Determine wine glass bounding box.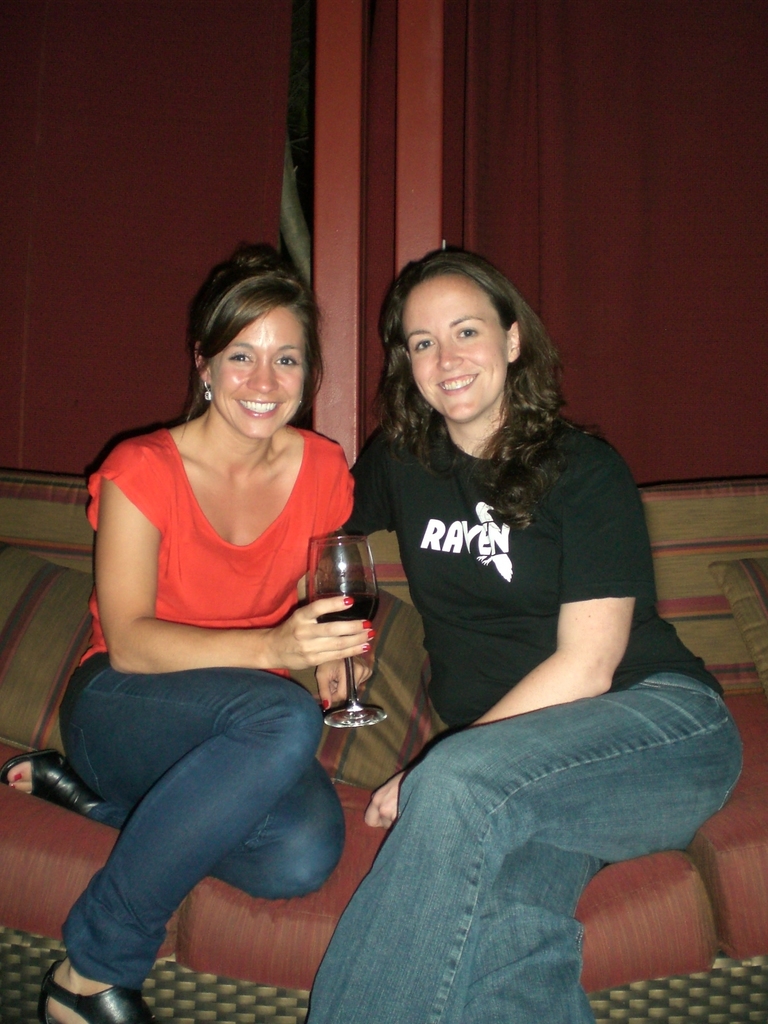
Determined: 306,536,387,724.
